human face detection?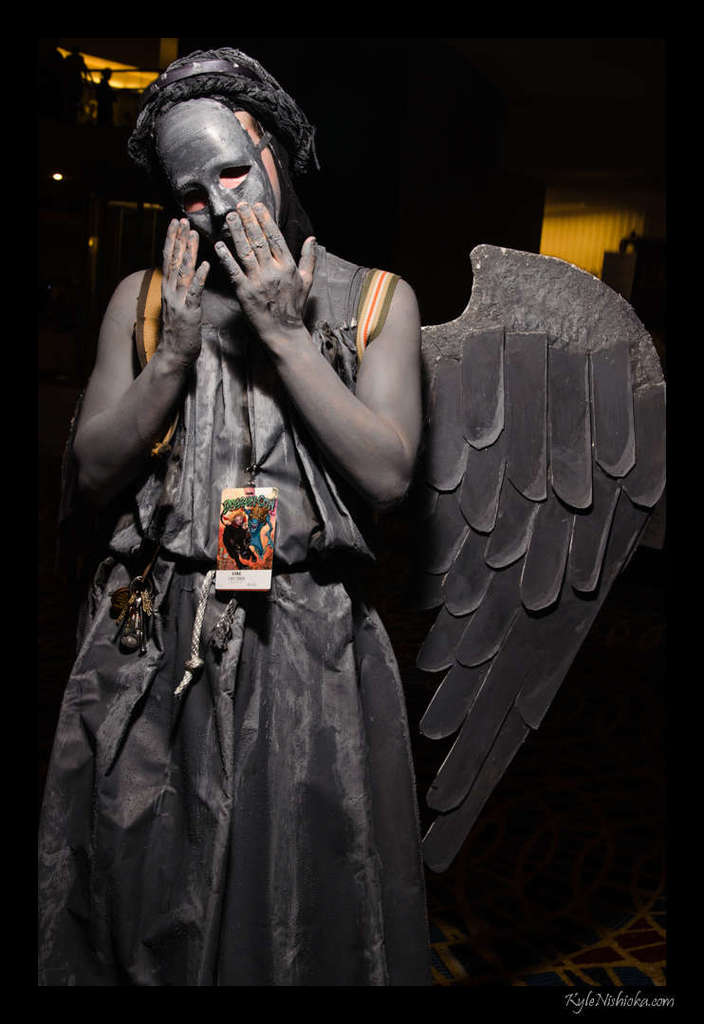
box(148, 98, 281, 253)
